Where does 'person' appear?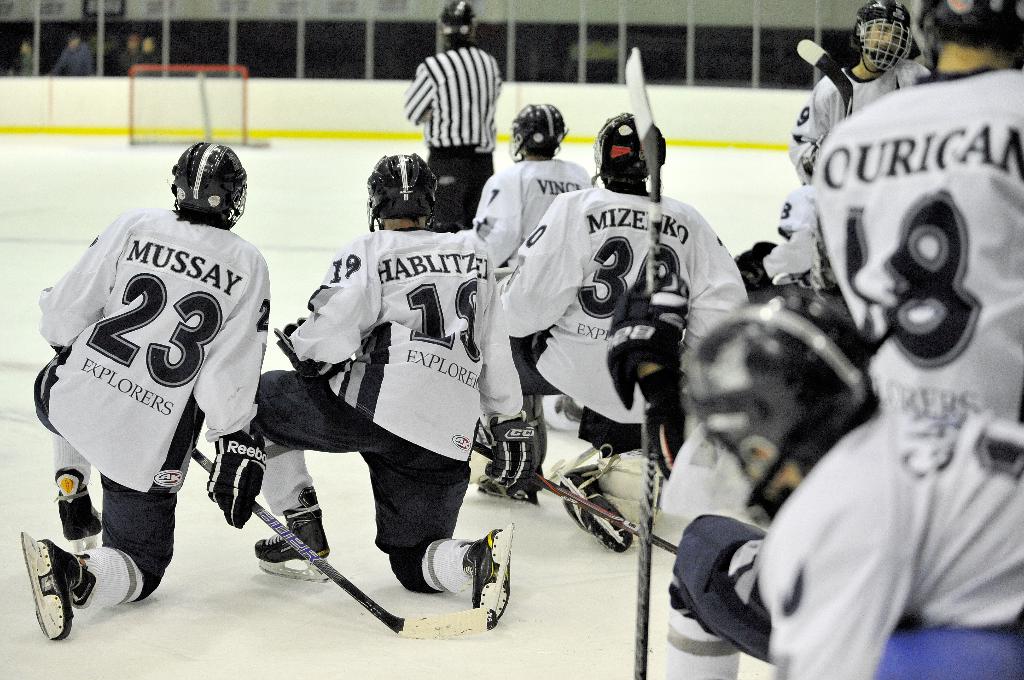
Appears at left=780, top=0, right=936, bottom=180.
